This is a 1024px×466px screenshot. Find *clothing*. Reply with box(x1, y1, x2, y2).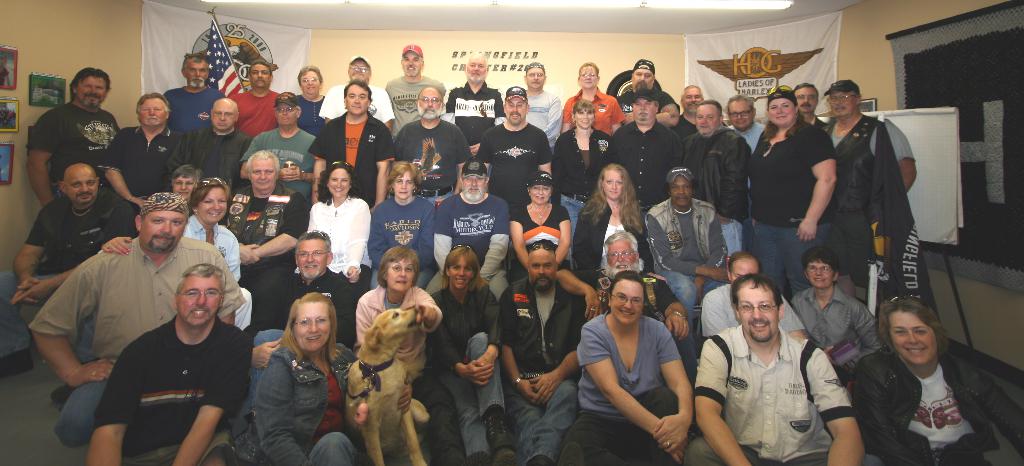
box(472, 124, 547, 225).
